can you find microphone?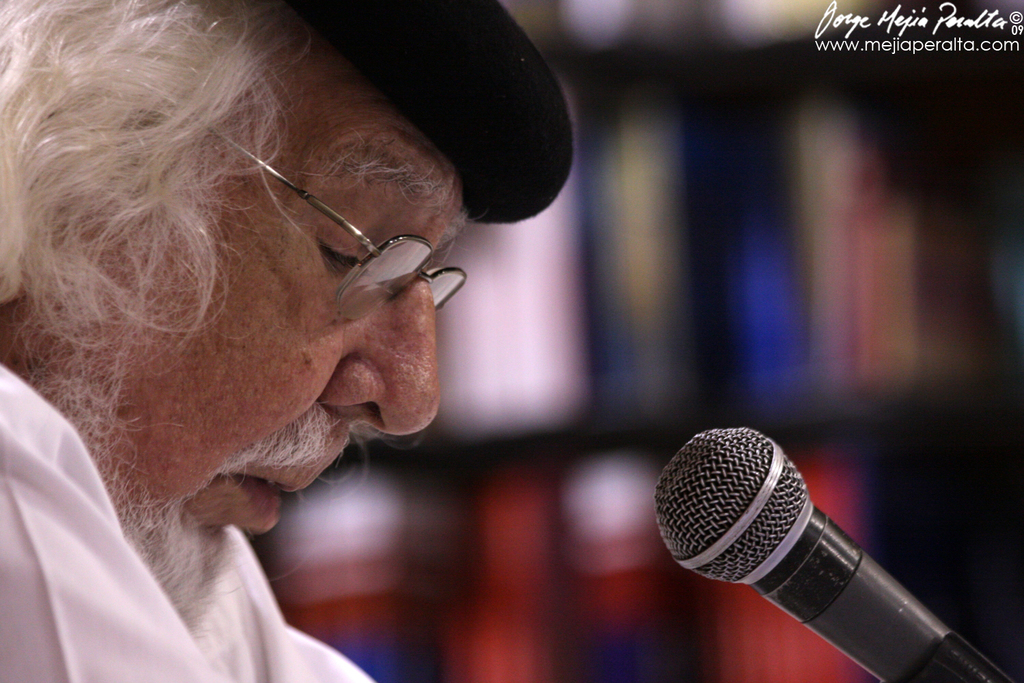
Yes, bounding box: detection(647, 421, 1021, 682).
